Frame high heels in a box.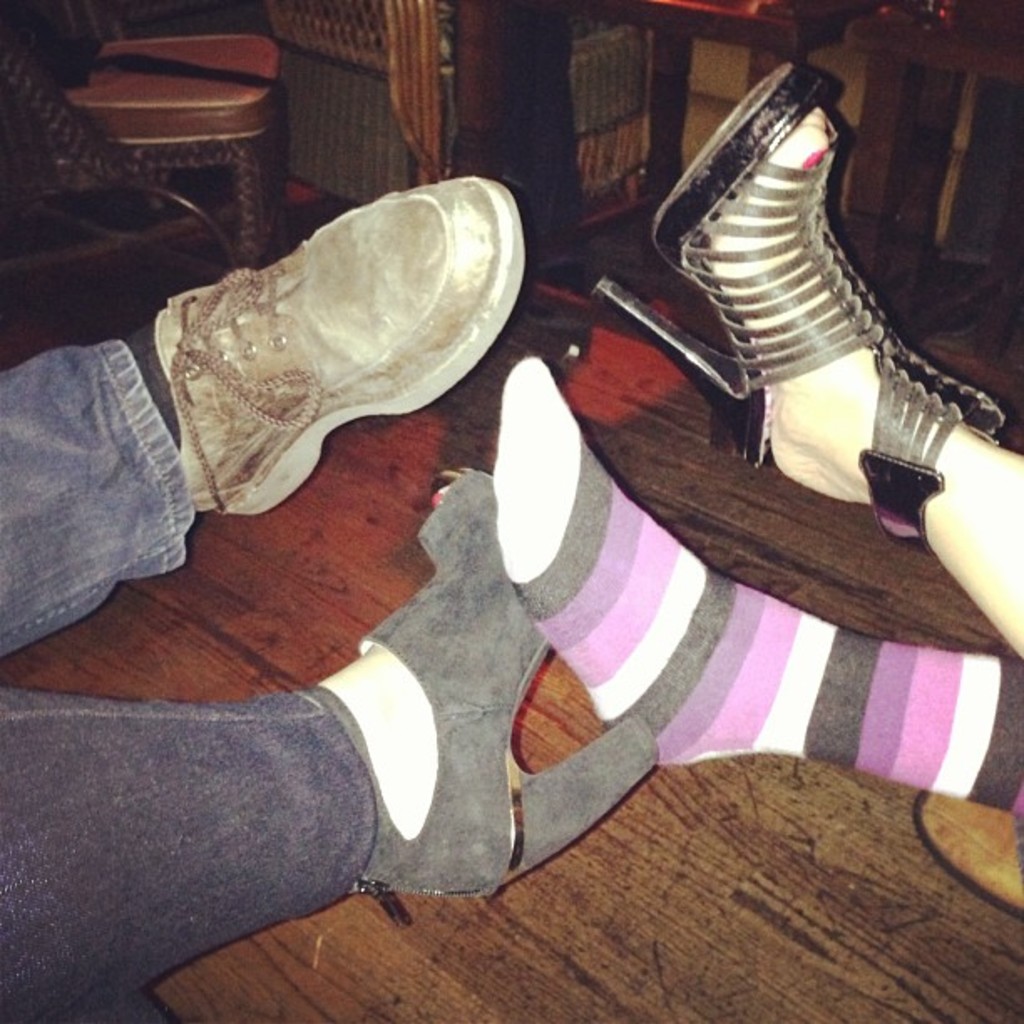
596/42/964/599.
